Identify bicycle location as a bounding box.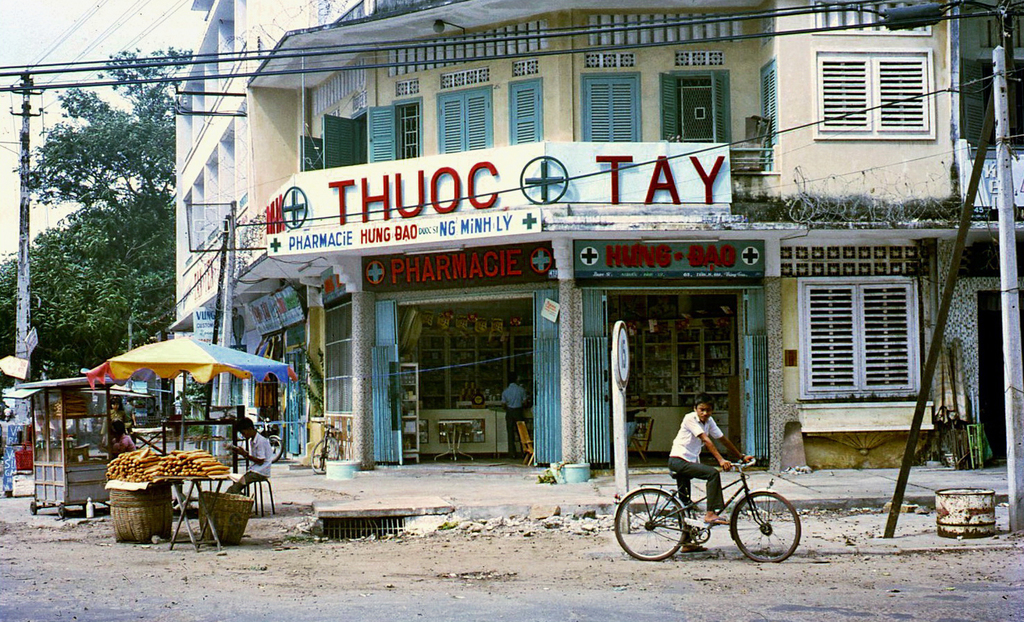
(610, 453, 807, 562).
